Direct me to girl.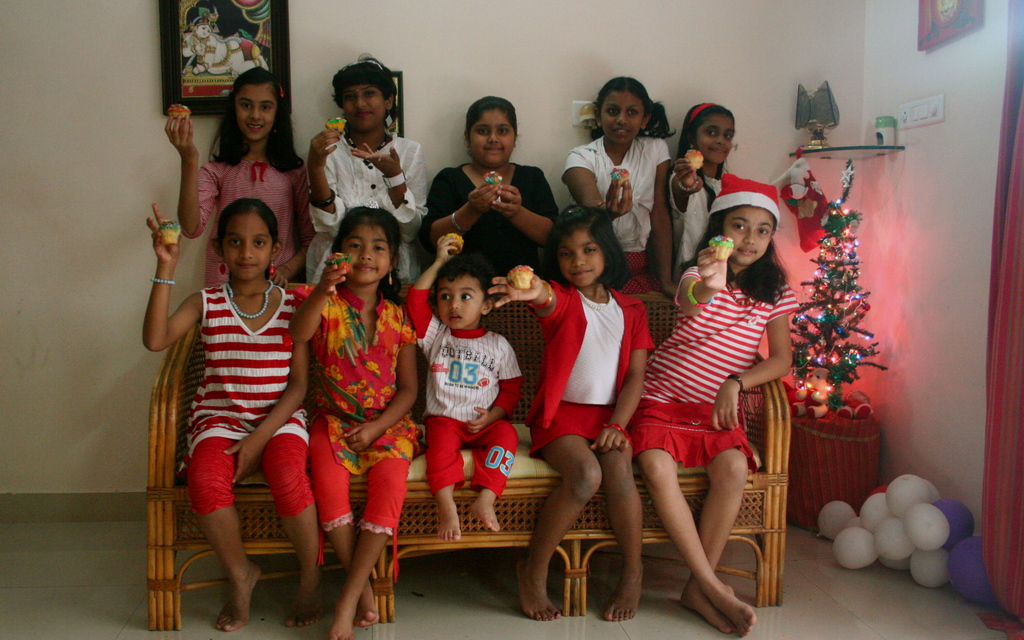
Direction: locate(668, 100, 735, 265).
